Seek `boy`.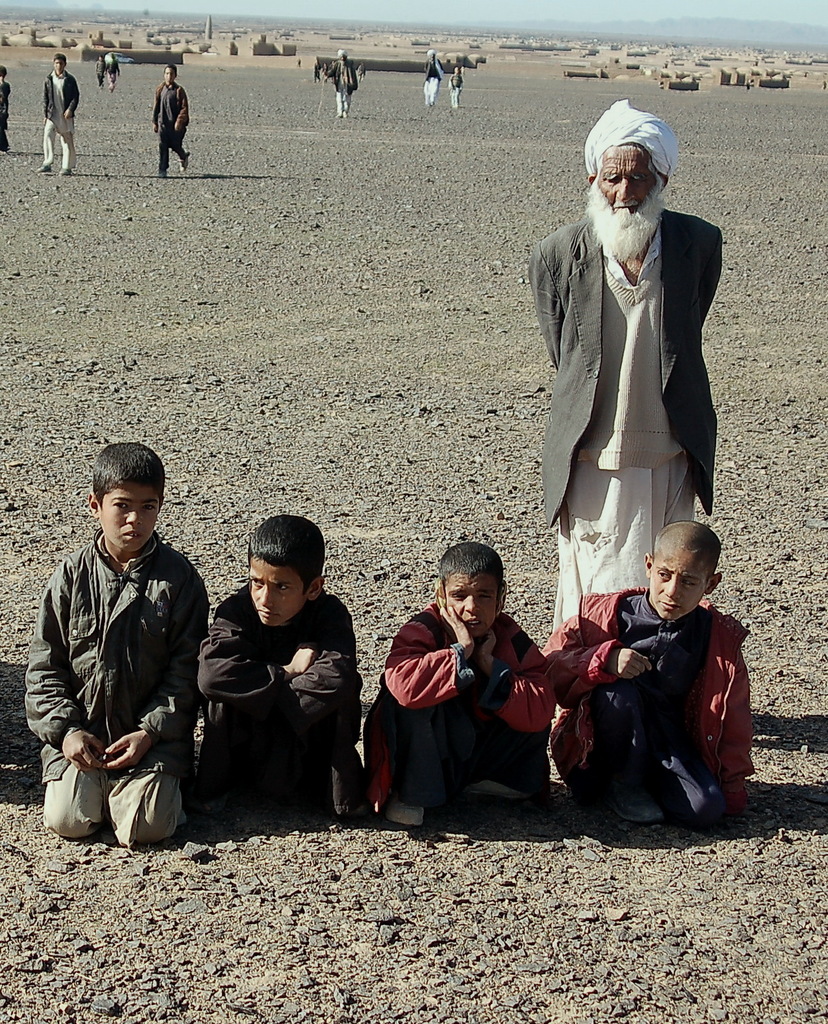
23, 438, 214, 852.
